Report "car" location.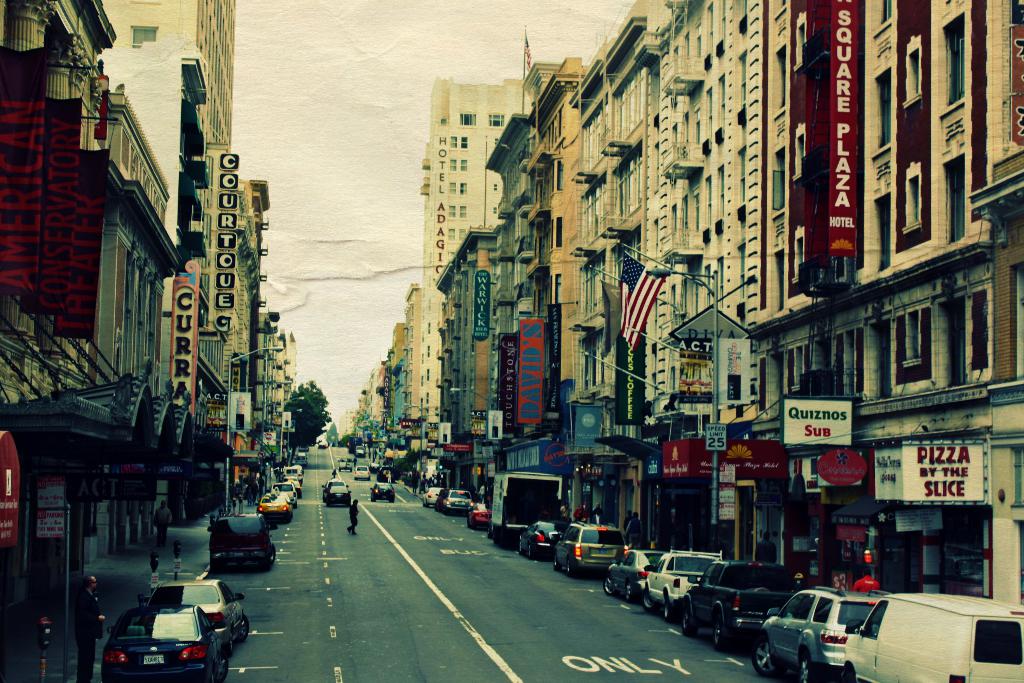
Report: crop(367, 482, 394, 497).
